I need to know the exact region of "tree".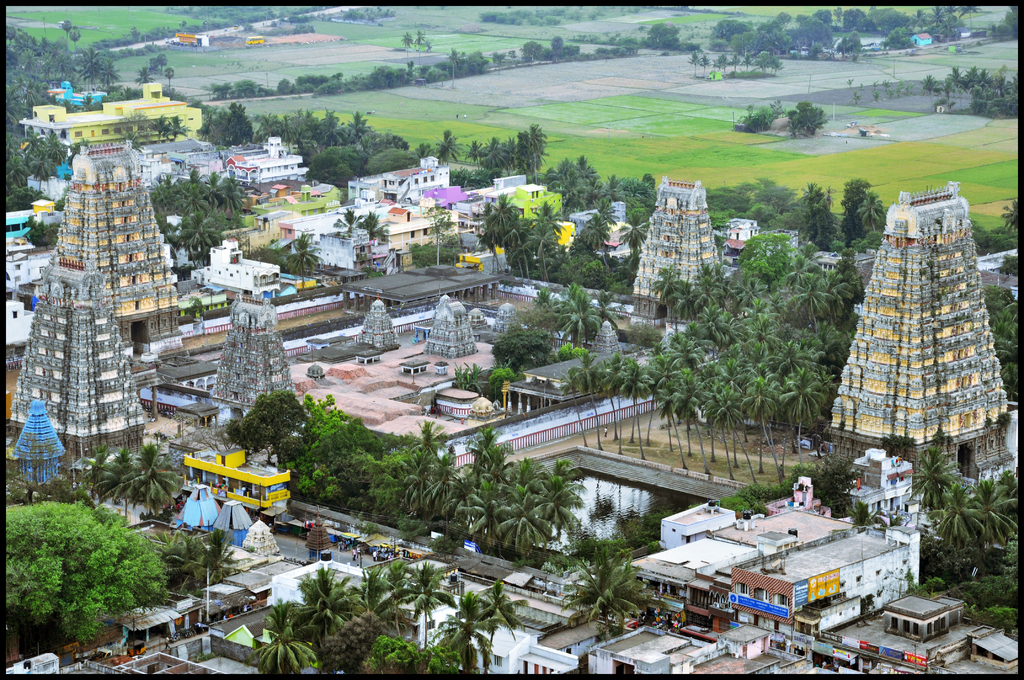
Region: 471 118 547 182.
